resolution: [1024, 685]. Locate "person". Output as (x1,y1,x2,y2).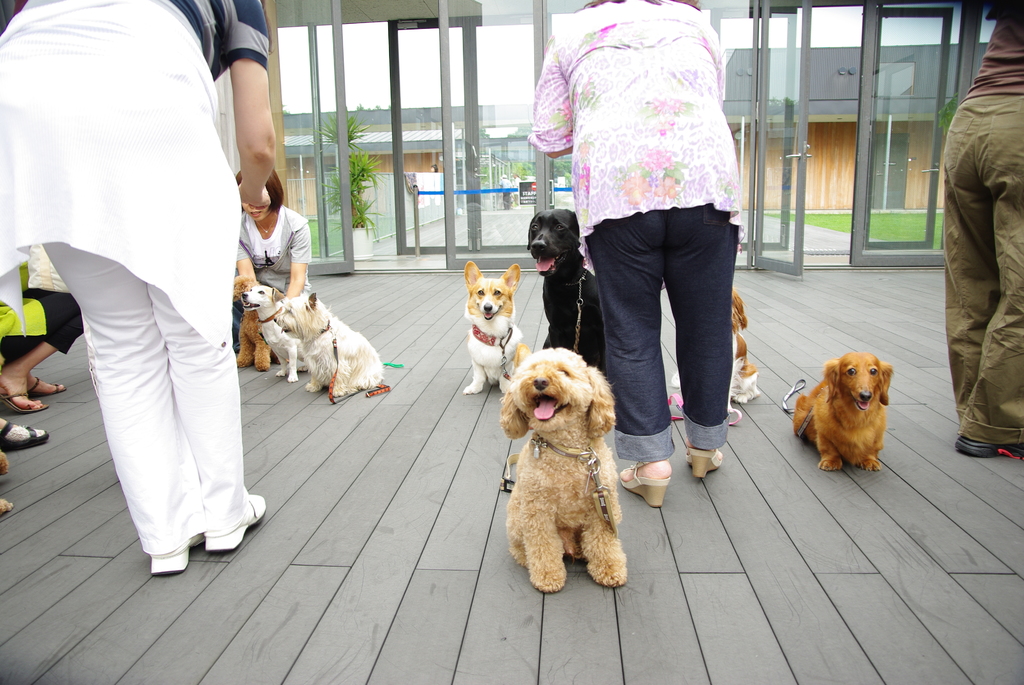
(942,0,1023,458).
